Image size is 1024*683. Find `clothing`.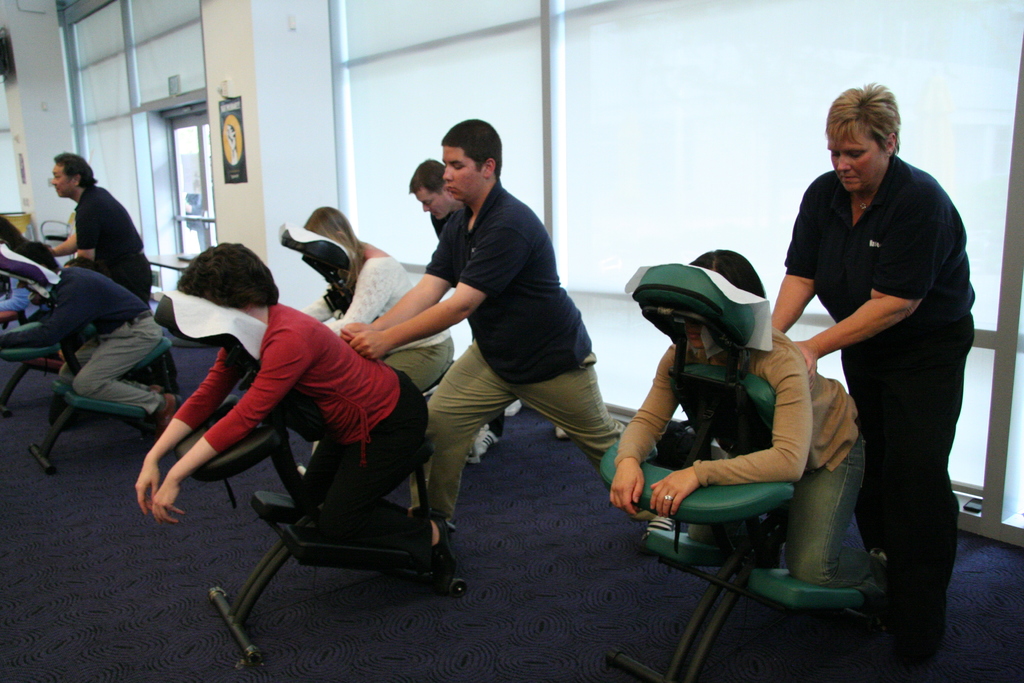
left=612, top=325, right=887, bottom=591.
